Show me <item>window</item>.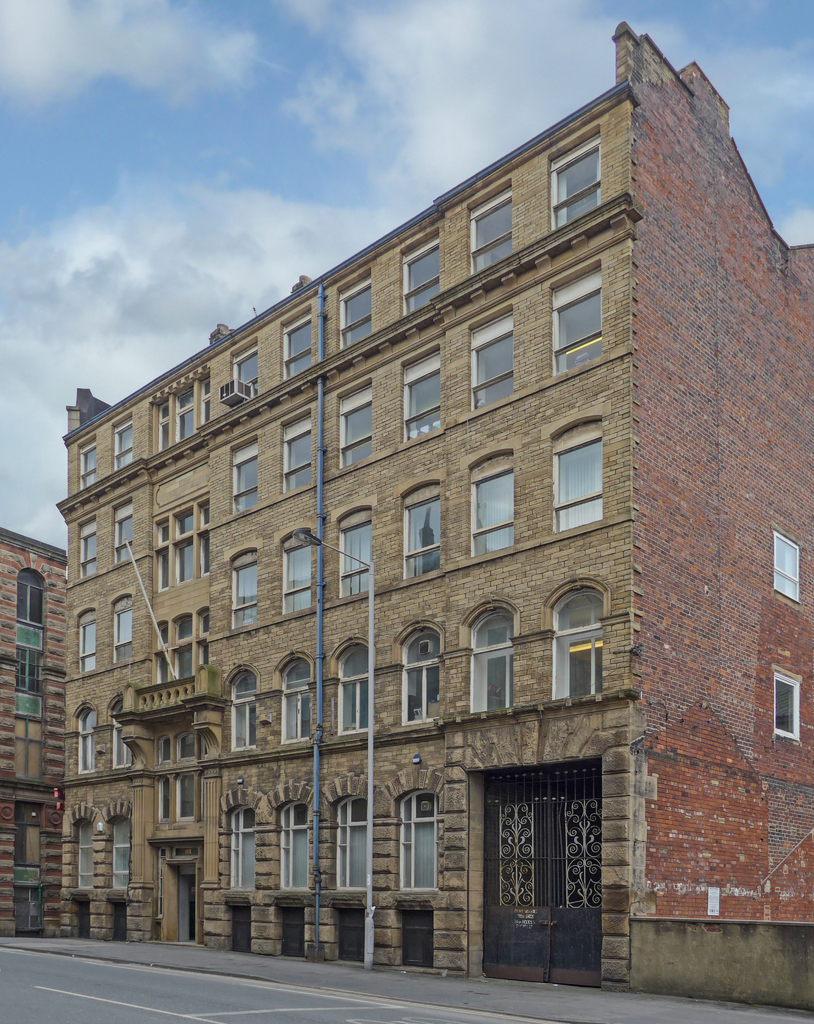
<item>window</item> is here: <box>459,171,520,293</box>.
